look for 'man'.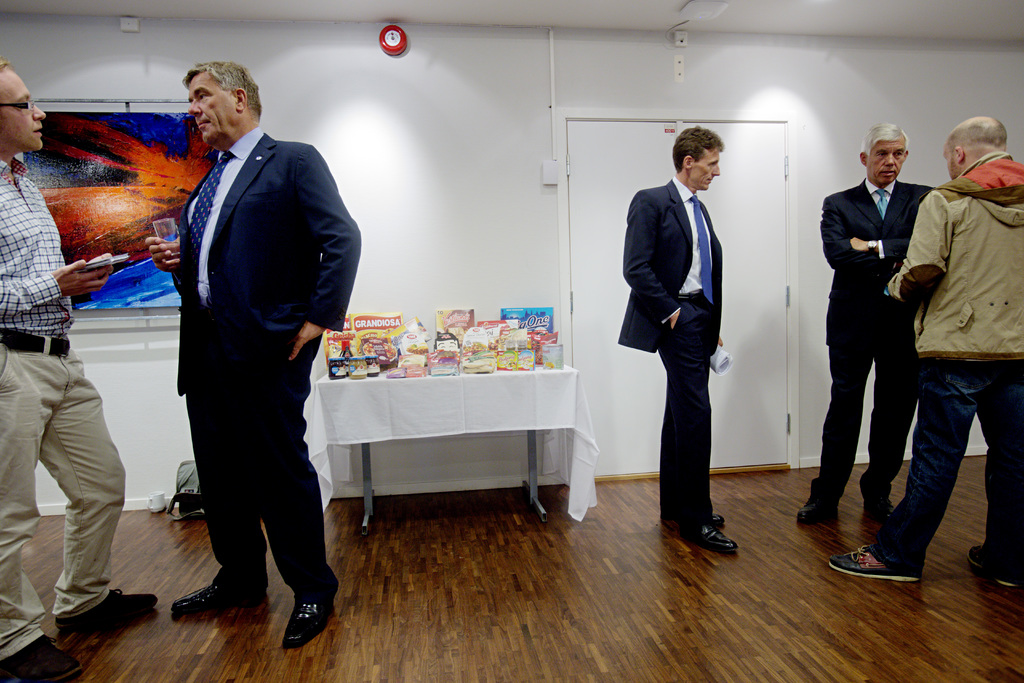
Found: locate(831, 109, 1023, 594).
